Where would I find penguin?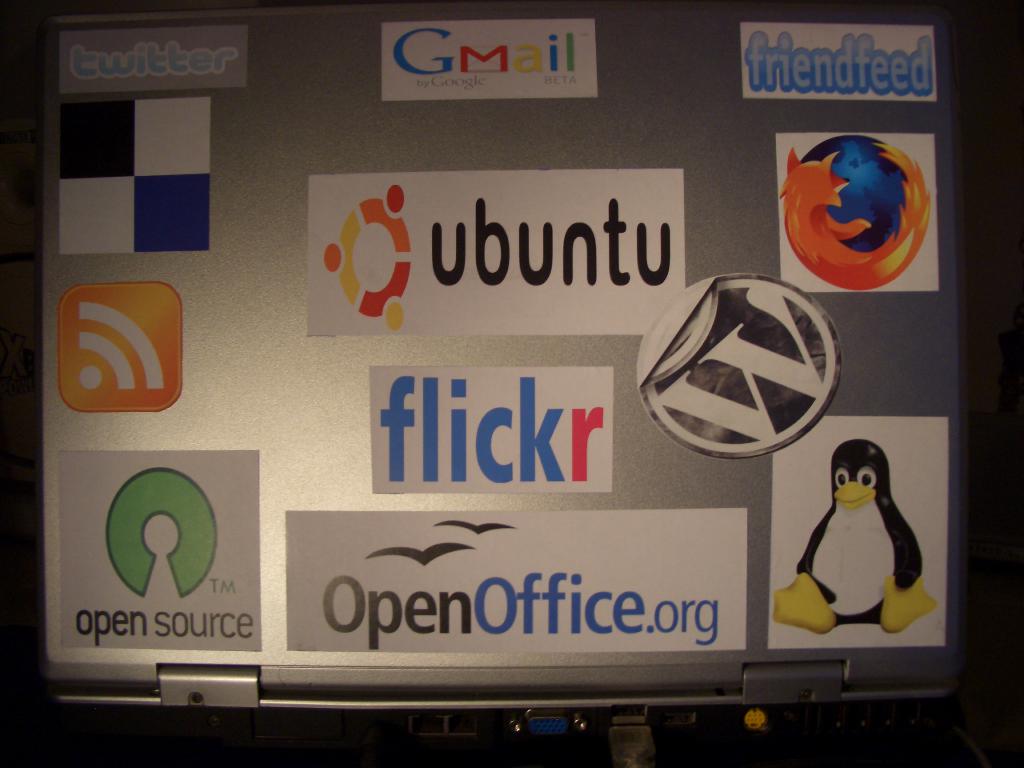
At box(792, 434, 915, 662).
